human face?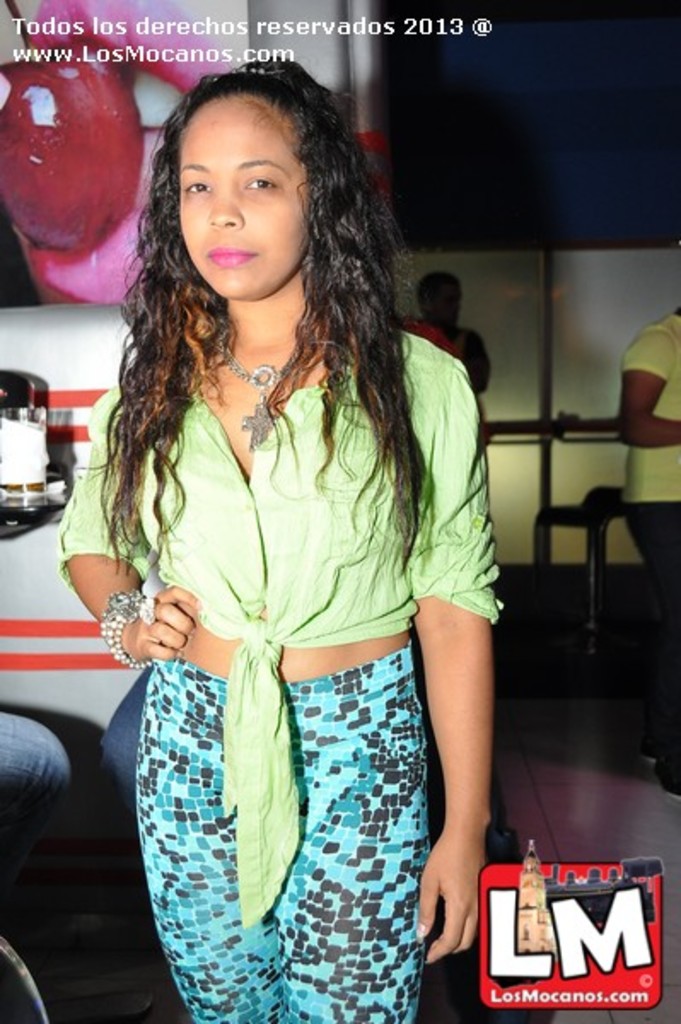
[left=178, top=92, right=309, bottom=295]
